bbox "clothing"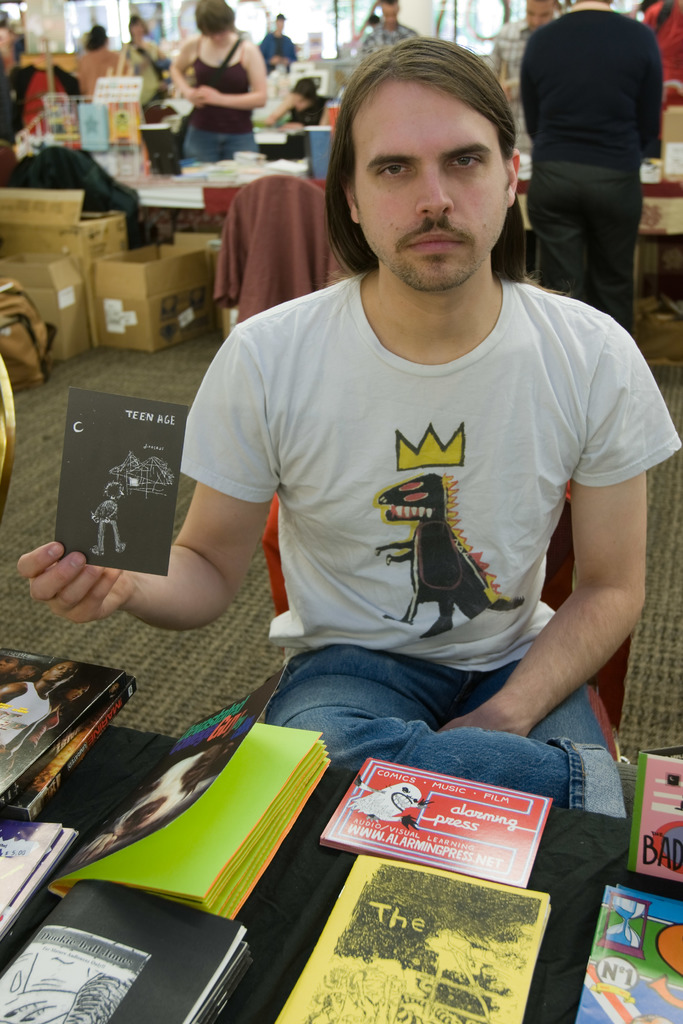
bbox=[167, 36, 254, 162]
